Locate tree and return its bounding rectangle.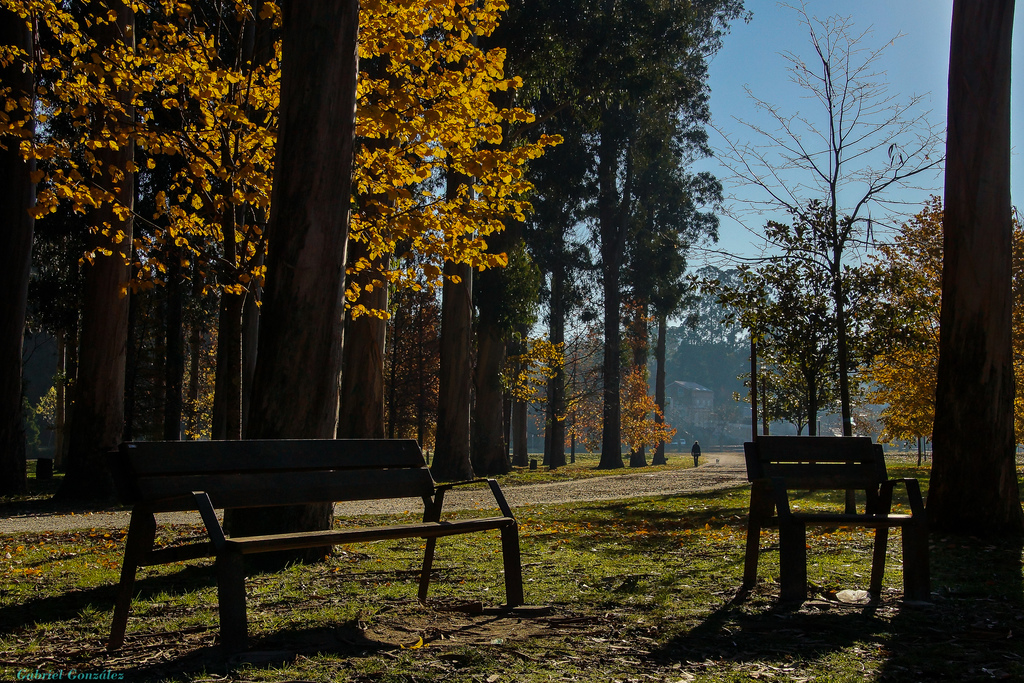
left=876, top=183, right=1023, bottom=463.
